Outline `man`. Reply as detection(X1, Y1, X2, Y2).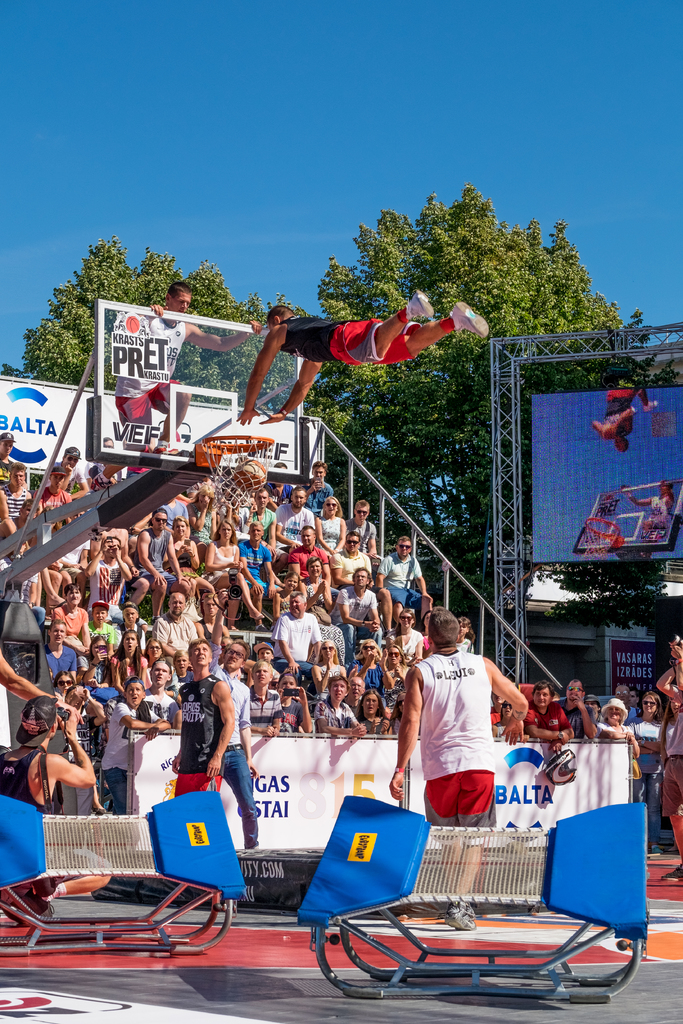
detection(153, 587, 197, 655).
